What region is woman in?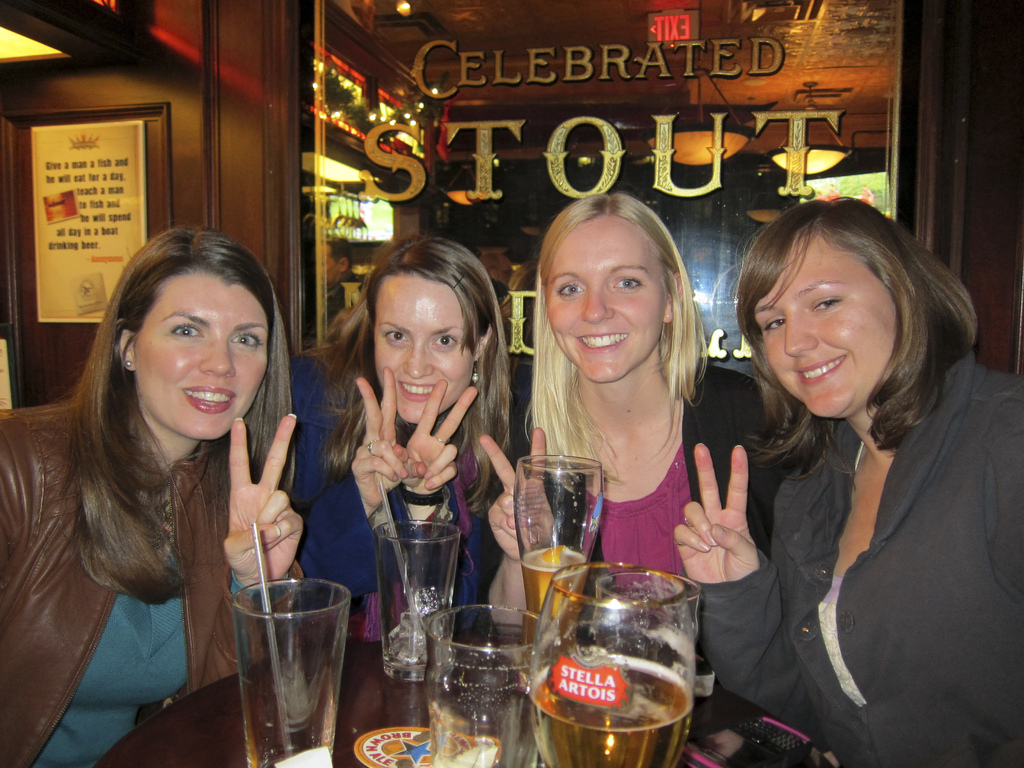
bbox=(0, 220, 305, 767).
